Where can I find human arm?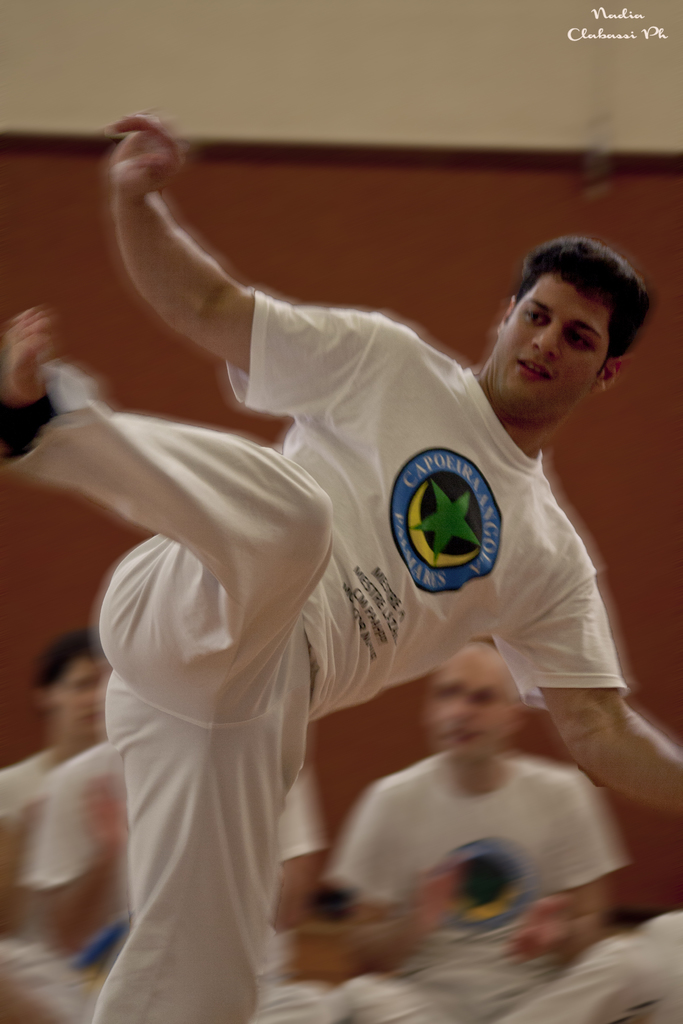
You can find it at (320, 772, 467, 972).
